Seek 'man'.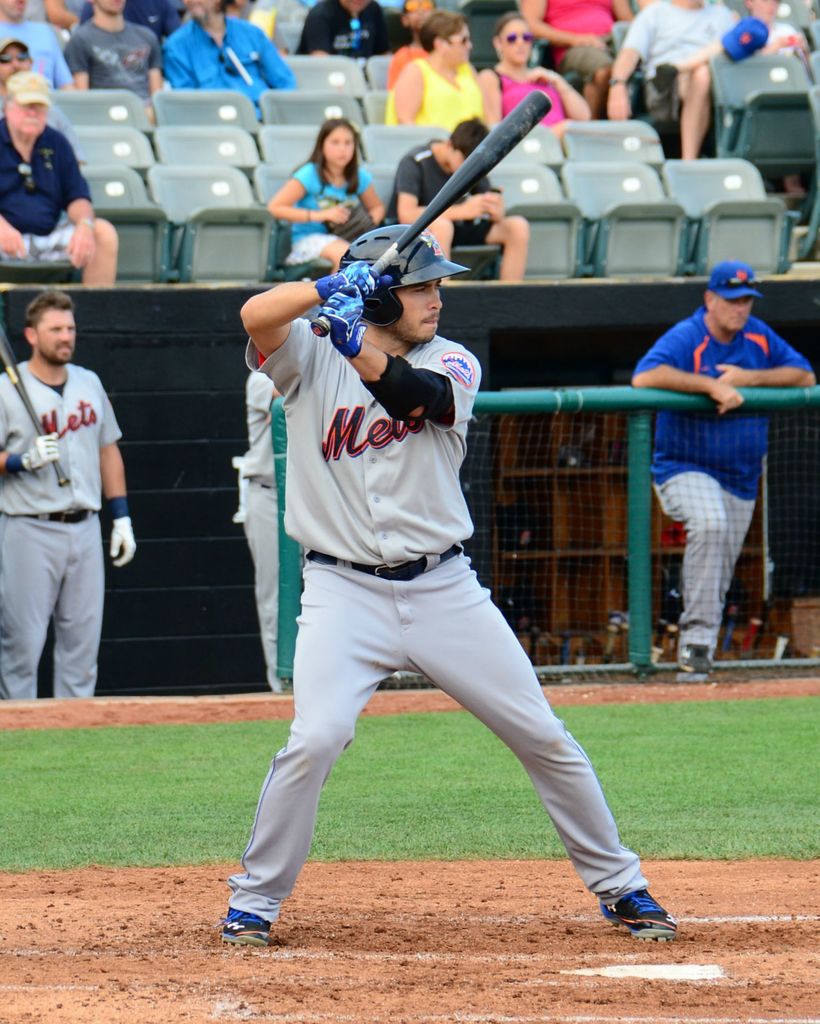
left=158, top=0, right=295, bottom=126.
